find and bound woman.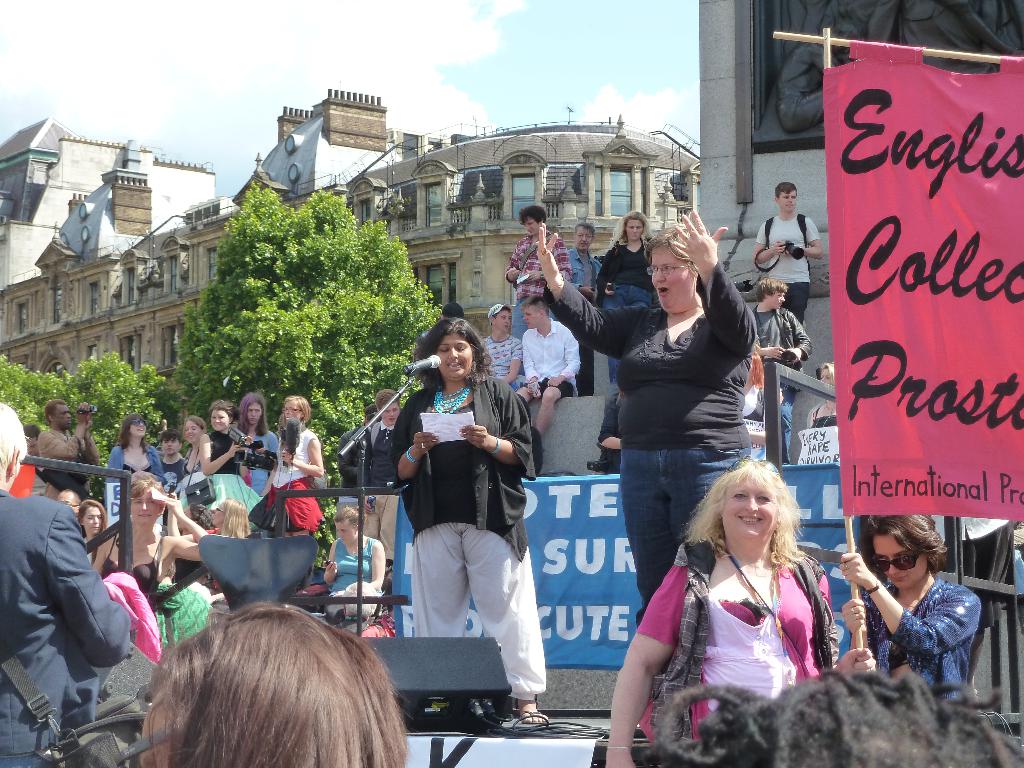
Bound: x1=177, y1=415, x2=207, y2=477.
